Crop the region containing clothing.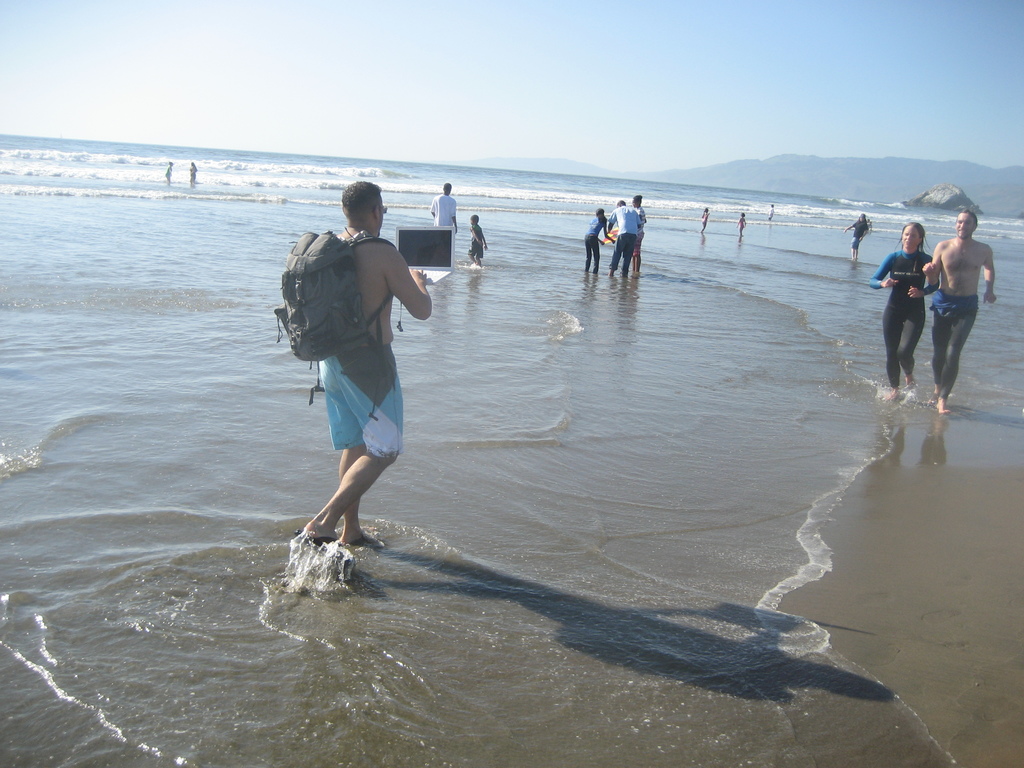
Crop region: 852 219 872 257.
